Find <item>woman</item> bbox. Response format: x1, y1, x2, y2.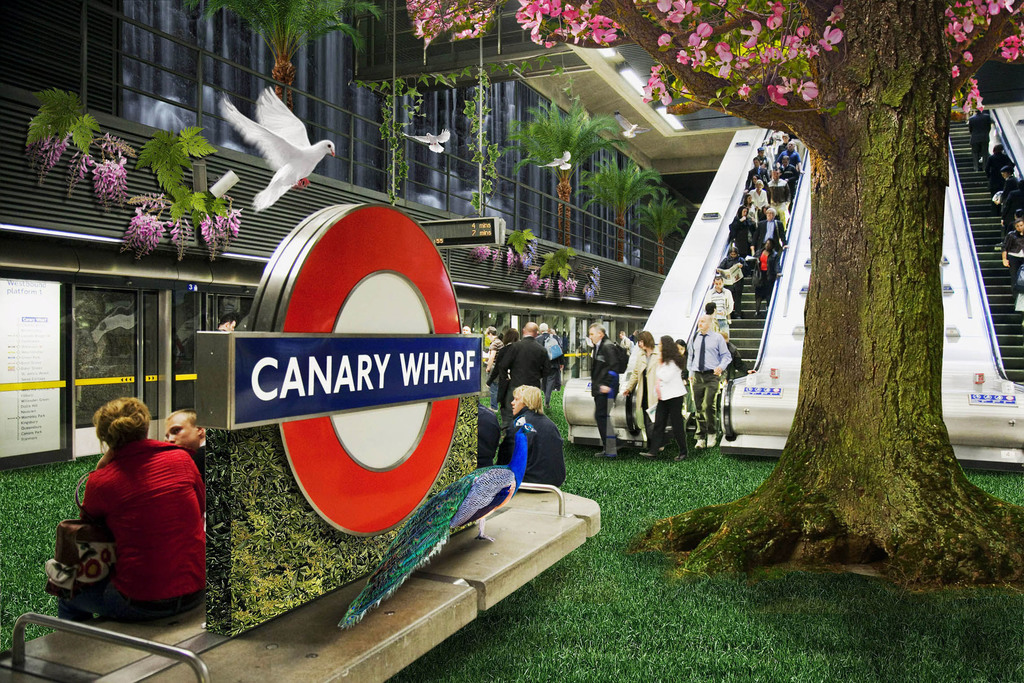
724, 206, 755, 260.
